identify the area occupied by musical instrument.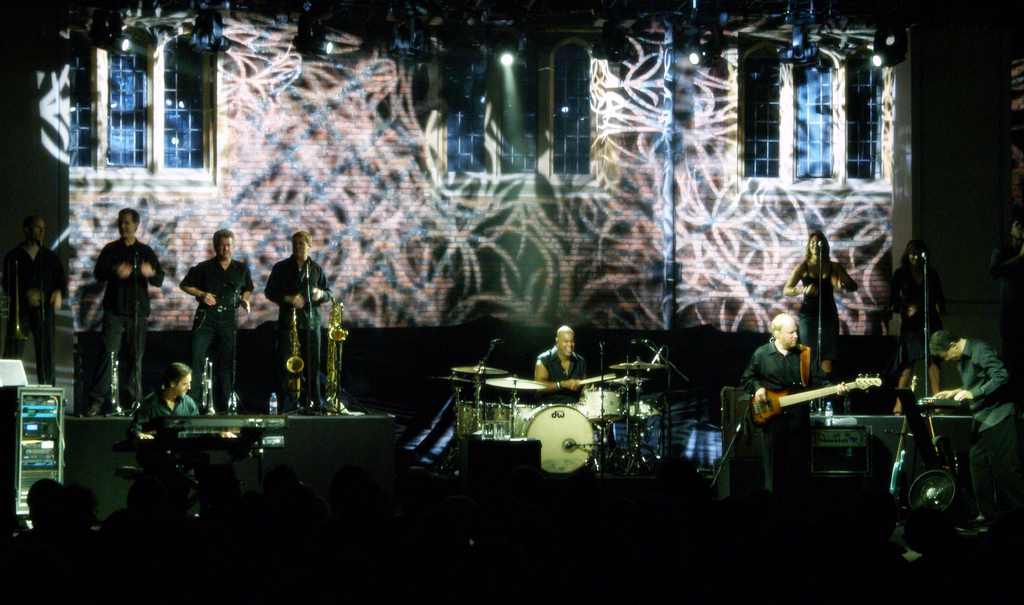
Area: detection(753, 372, 883, 429).
